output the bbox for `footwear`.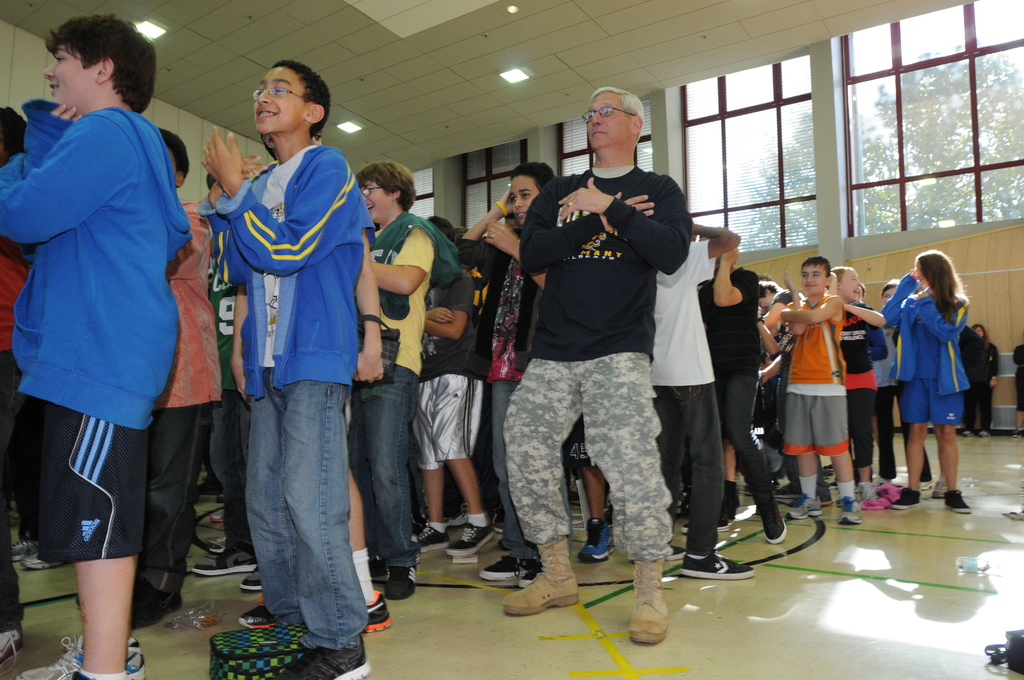
<box>890,488,913,514</box>.
